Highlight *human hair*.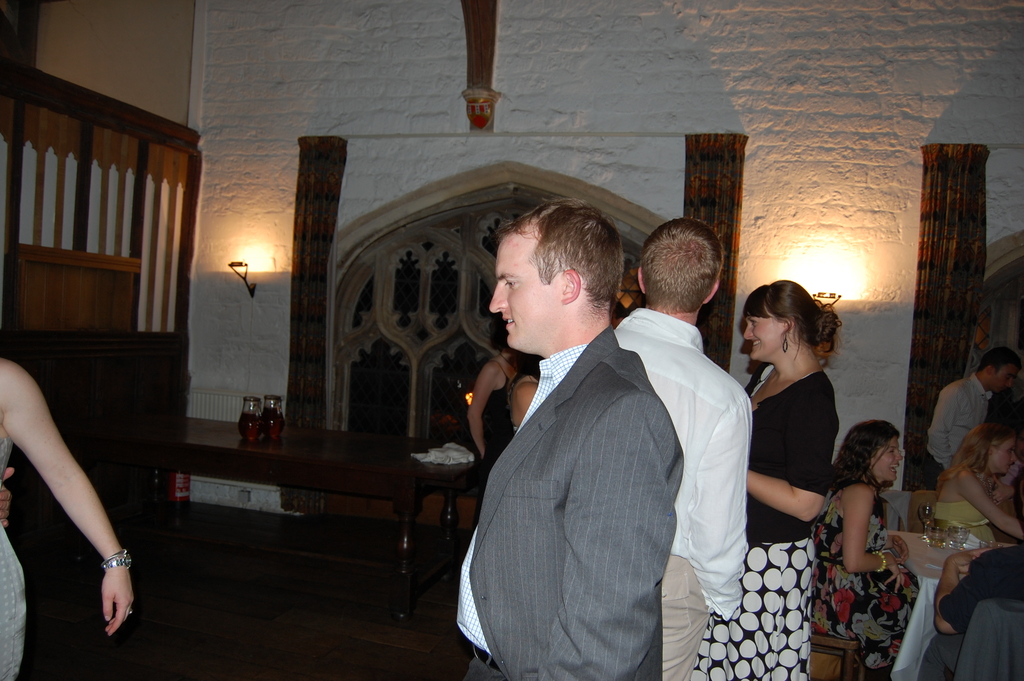
Highlighted region: rect(481, 197, 628, 318).
